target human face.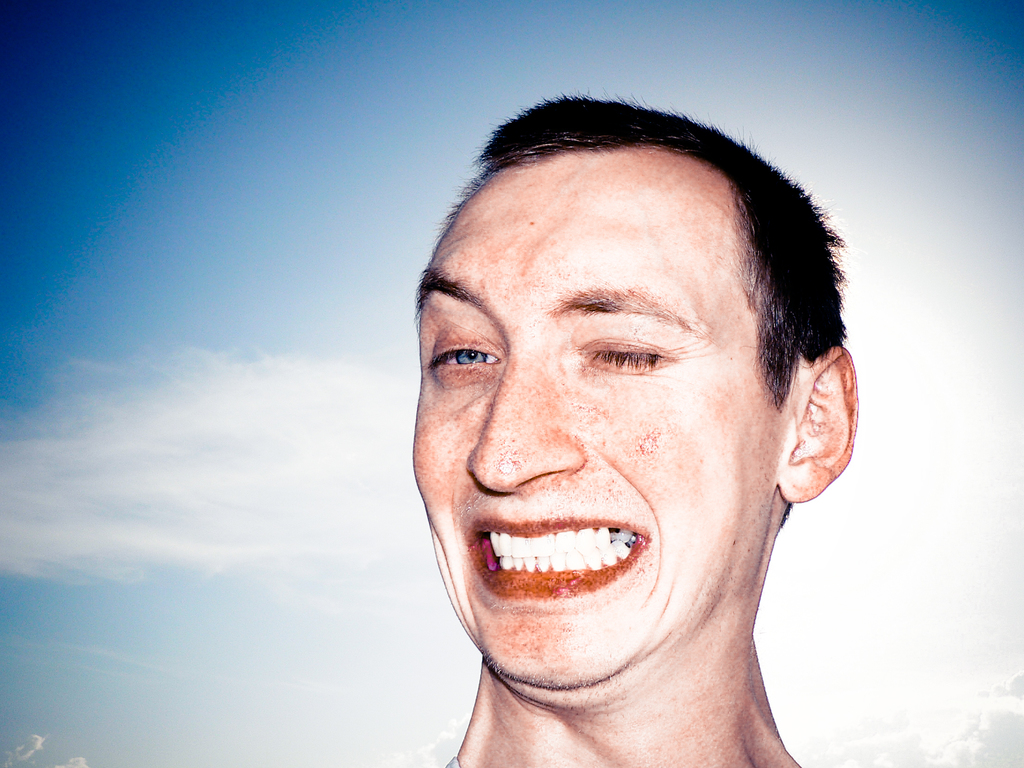
Target region: 412 150 781 691.
